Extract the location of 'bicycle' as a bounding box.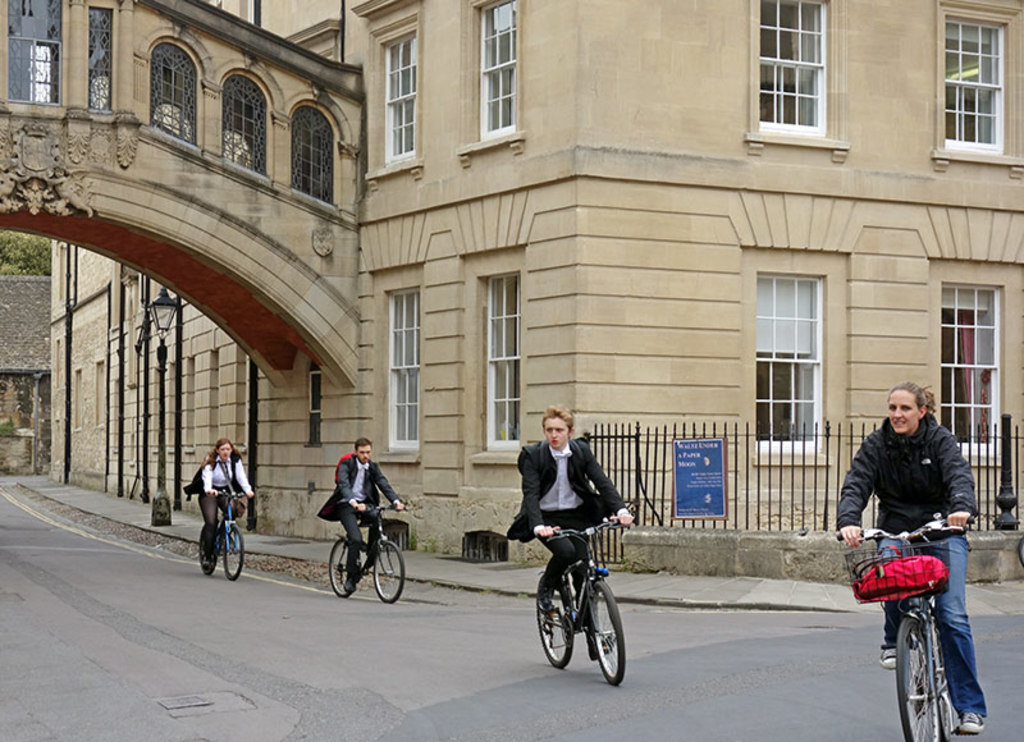
<bbox>522, 518, 631, 688</bbox>.
